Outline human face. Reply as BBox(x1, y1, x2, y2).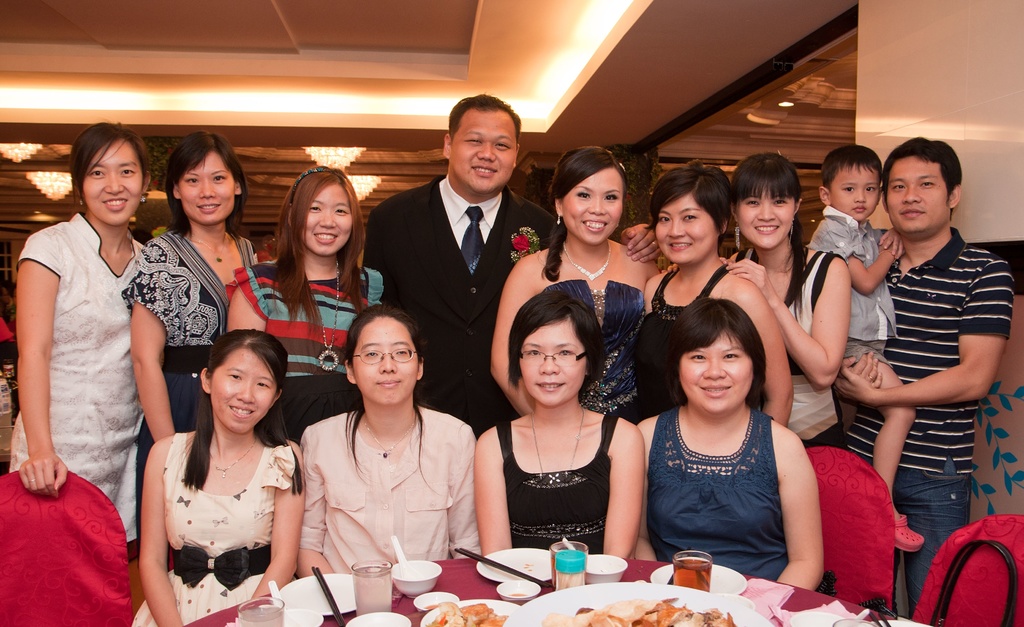
BBox(211, 350, 277, 437).
